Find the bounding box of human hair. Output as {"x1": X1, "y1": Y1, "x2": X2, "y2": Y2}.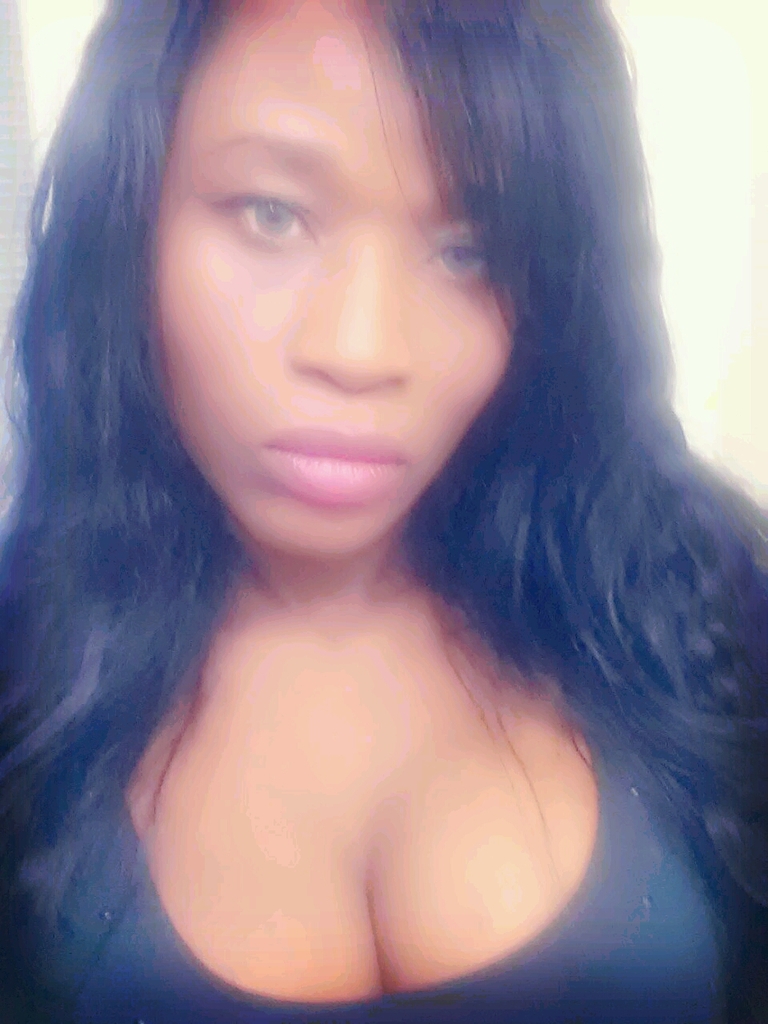
{"x1": 0, "y1": 36, "x2": 767, "y2": 937}.
